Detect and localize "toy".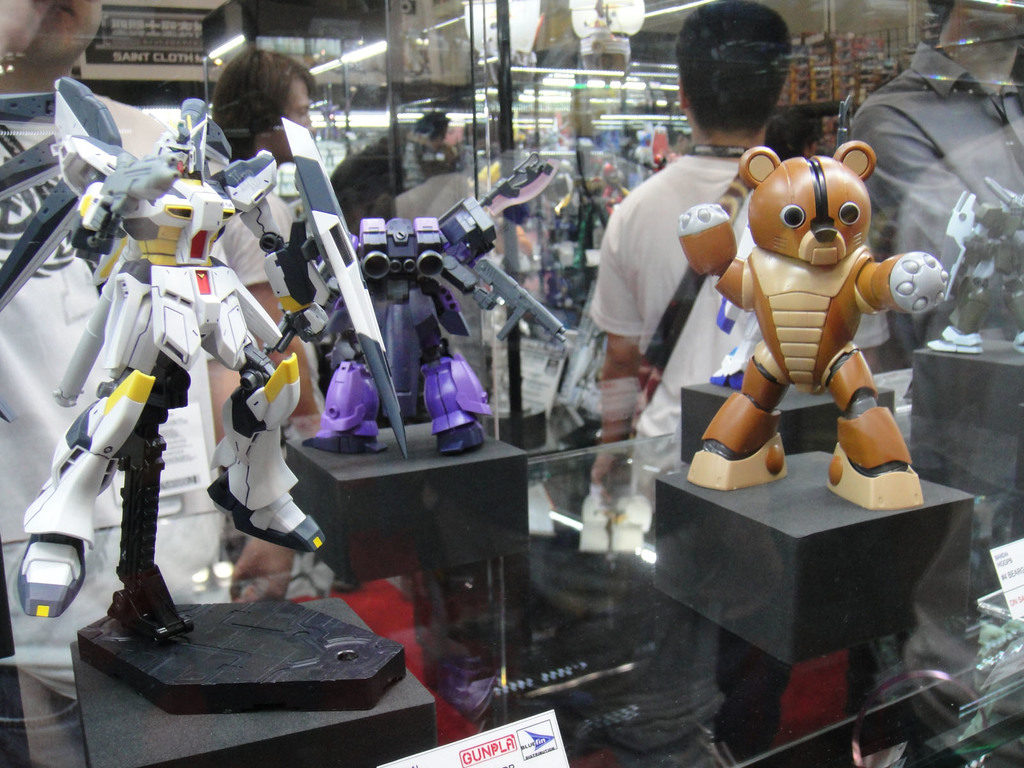
Localized at left=261, top=163, right=579, bottom=469.
